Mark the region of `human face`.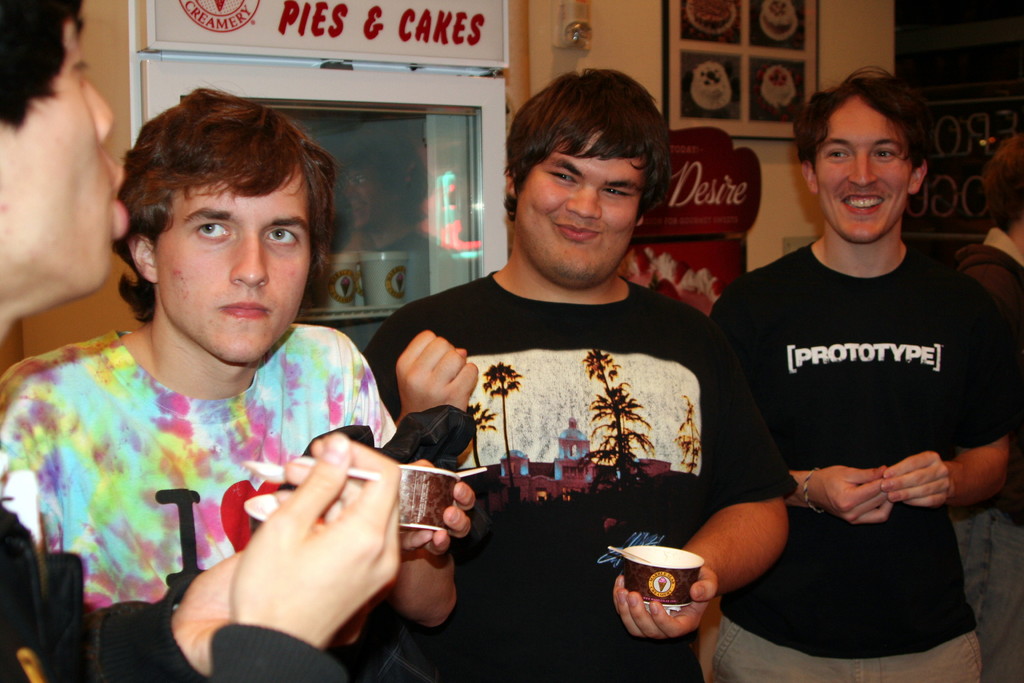
Region: box=[524, 138, 640, 283].
